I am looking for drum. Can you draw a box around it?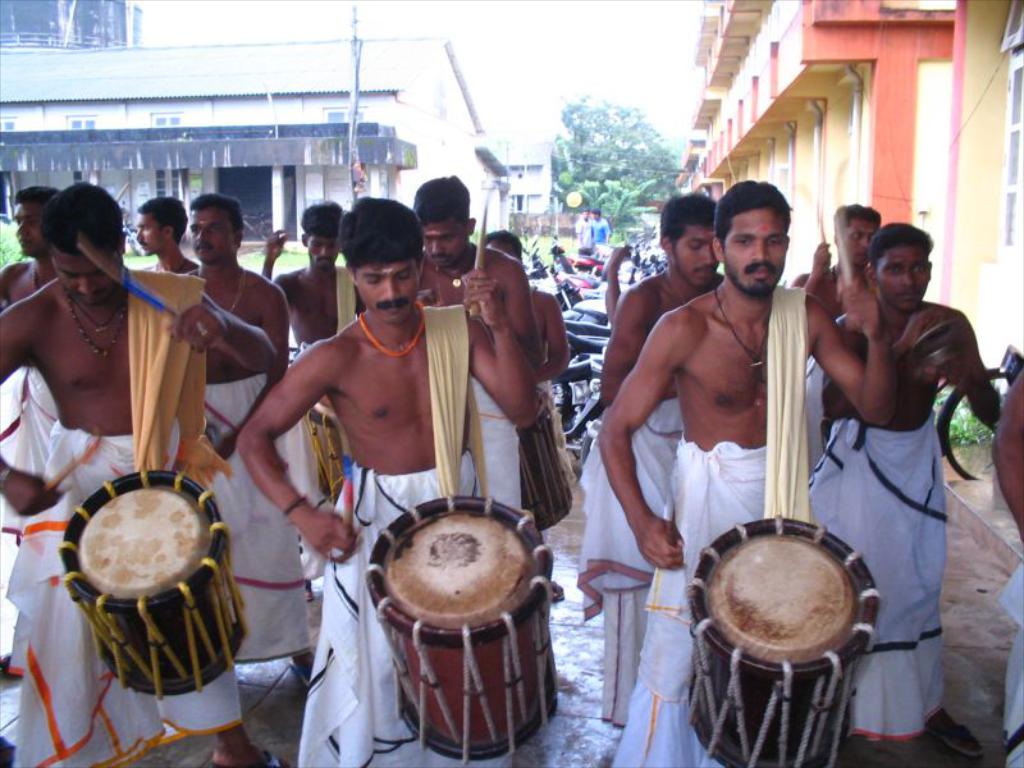
Sure, the bounding box is 686:520:883:767.
